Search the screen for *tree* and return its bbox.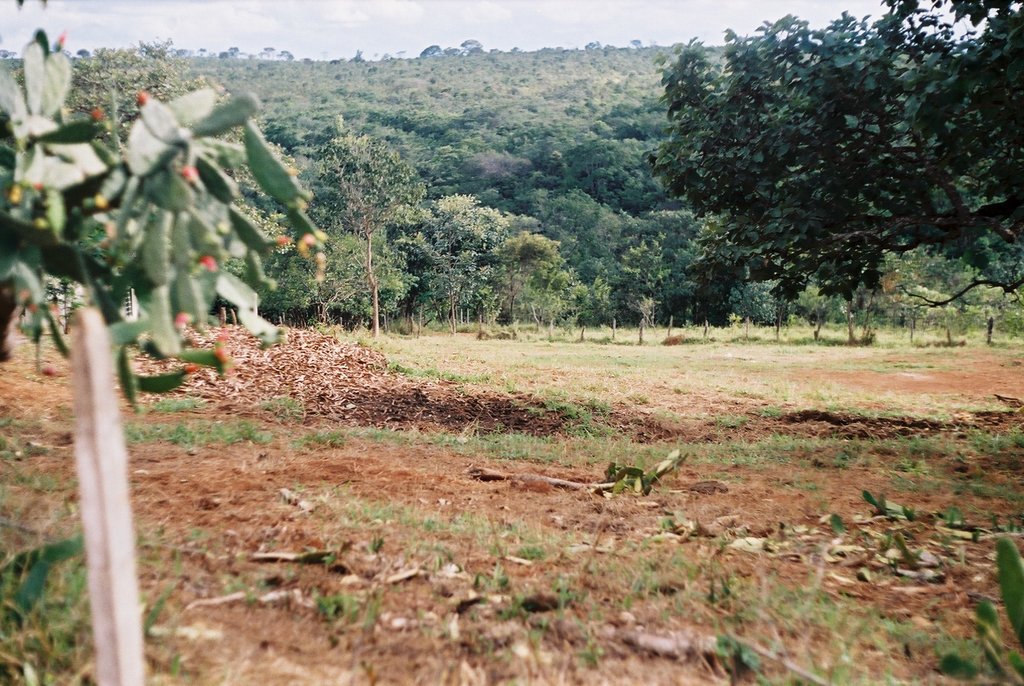
Found: 428/188/569/345.
